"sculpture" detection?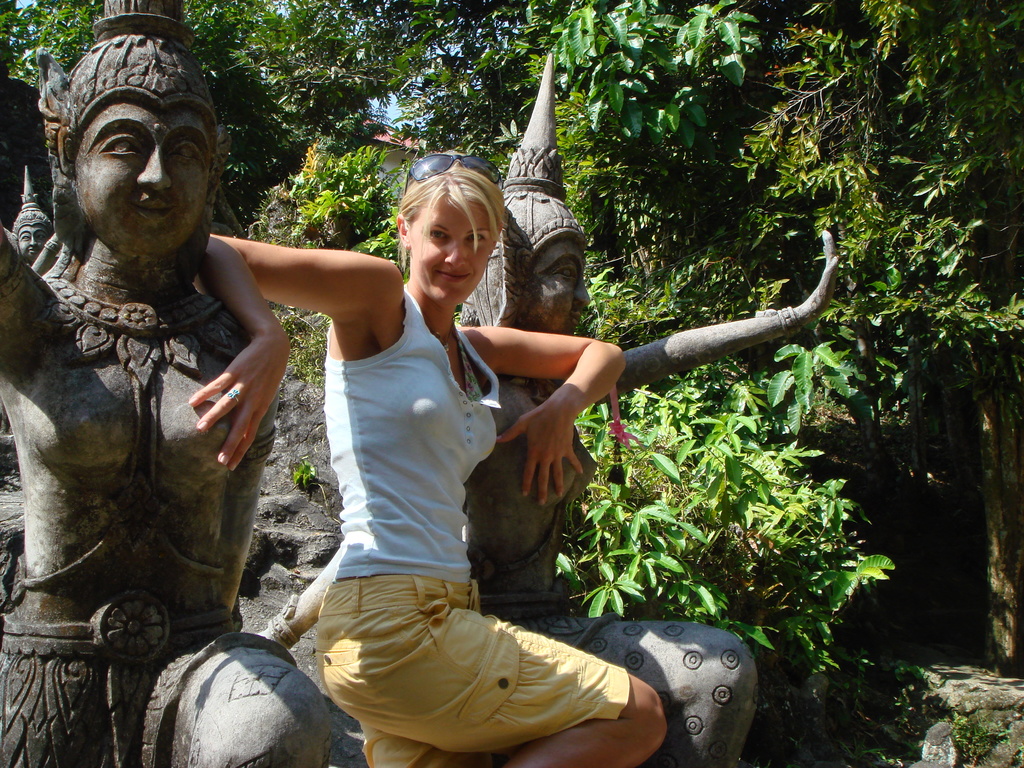
Rect(1, 0, 341, 767)
